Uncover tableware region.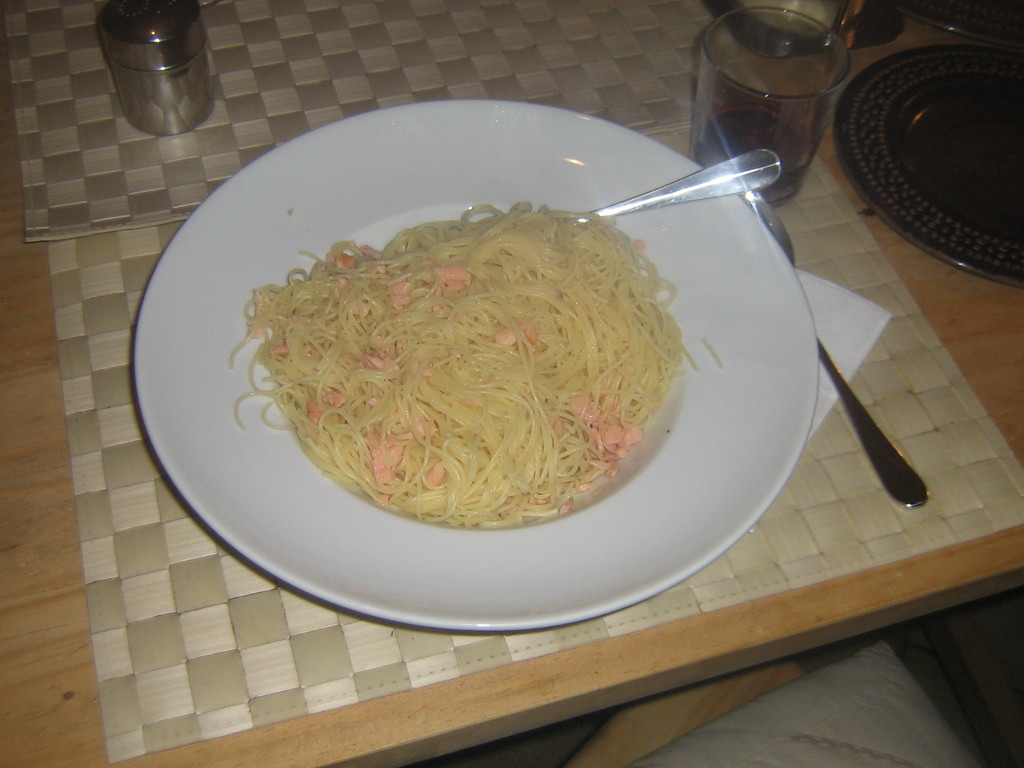
Uncovered: region(831, 48, 1023, 290).
